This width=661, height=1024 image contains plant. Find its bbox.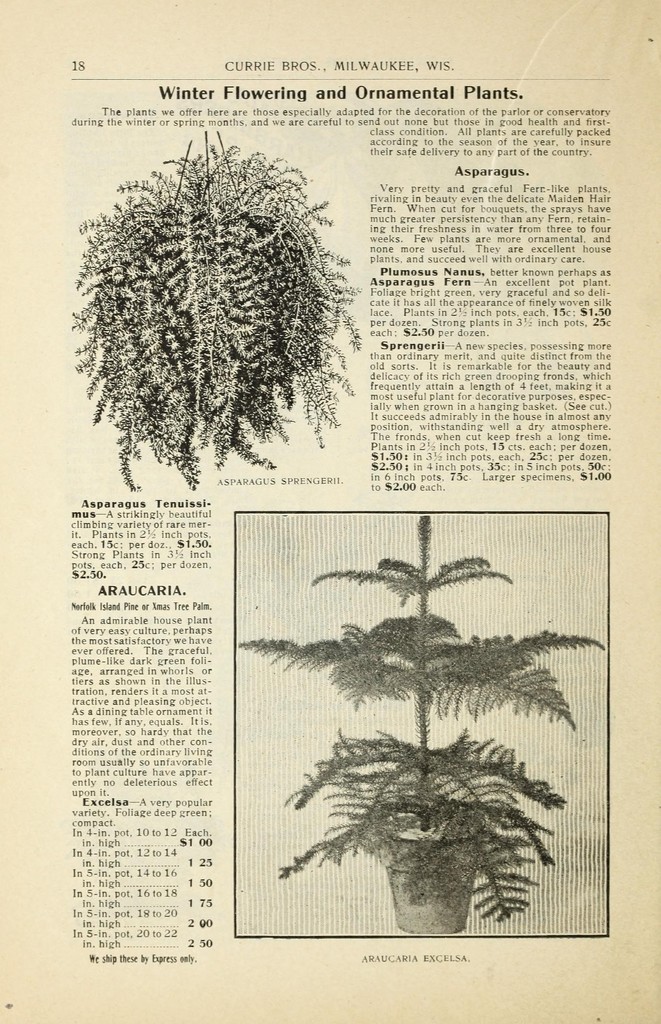
BBox(264, 531, 616, 926).
